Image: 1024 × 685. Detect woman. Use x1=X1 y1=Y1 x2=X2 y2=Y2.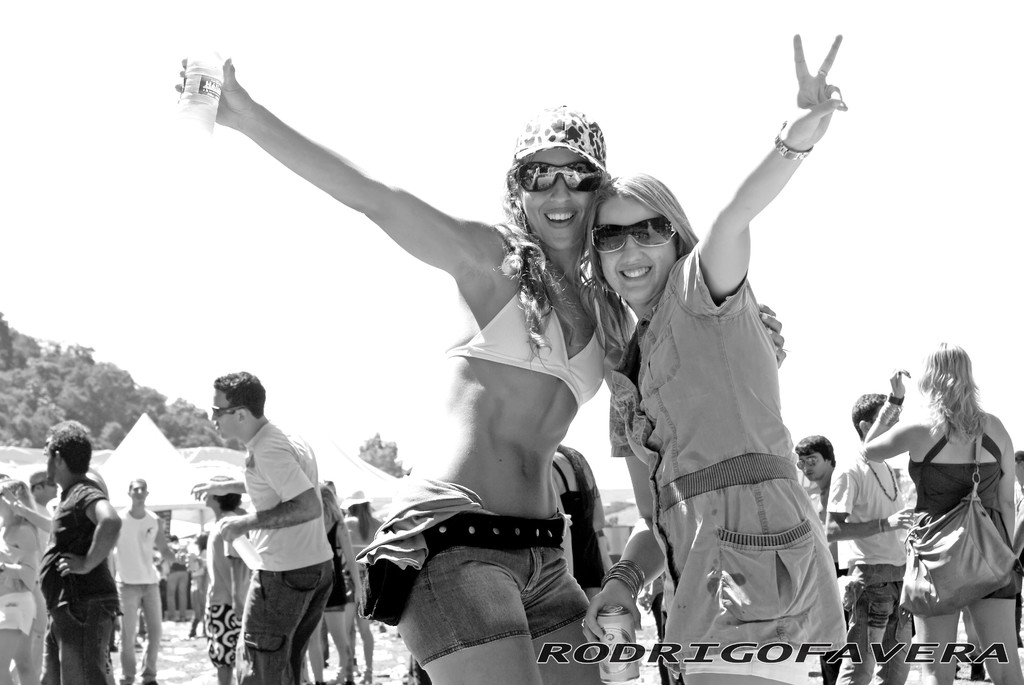
x1=858 y1=339 x2=1011 y2=661.
